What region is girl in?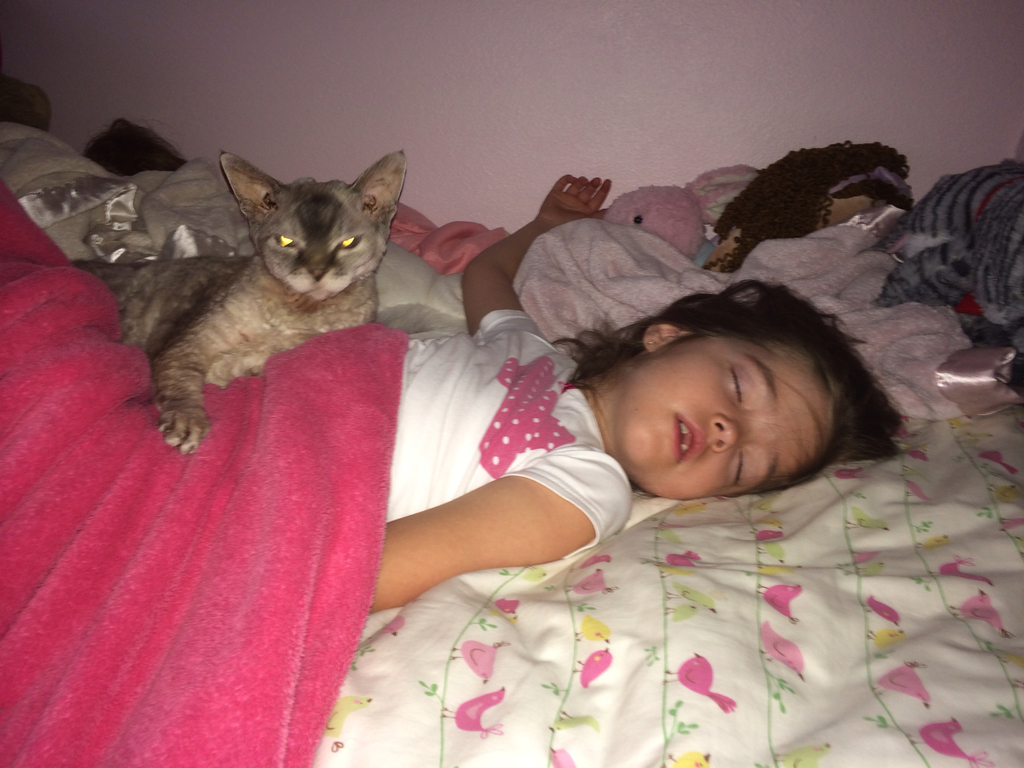
detection(361, 169, 909, 623).
